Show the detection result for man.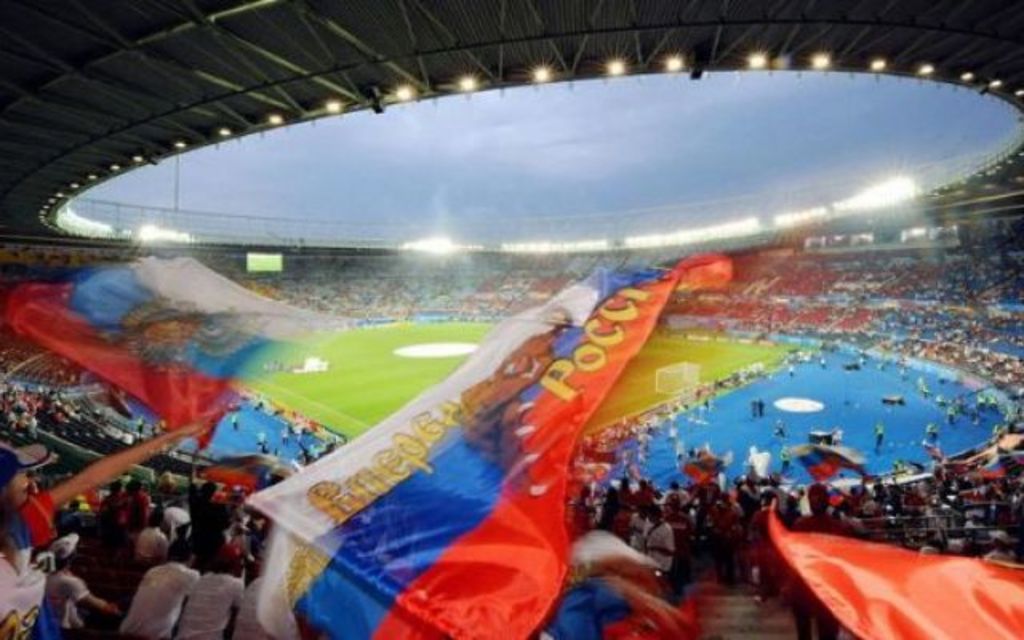
(left=112, top=531, right=203, bottom=638).
